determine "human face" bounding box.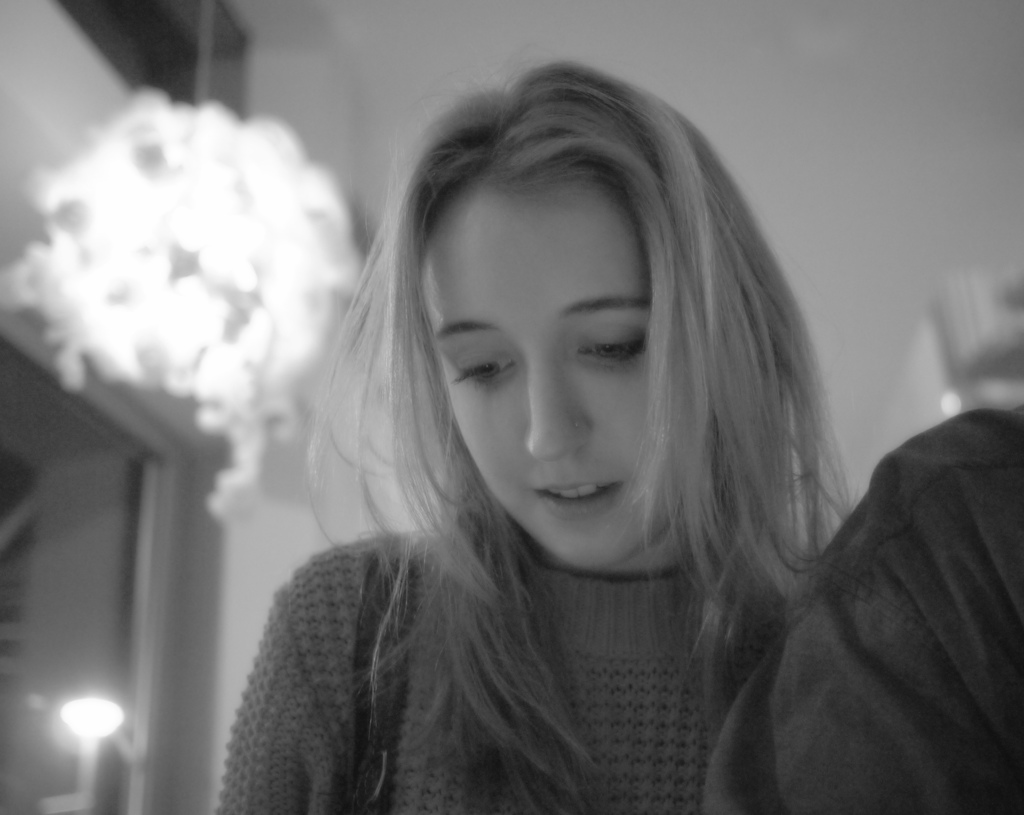
Determined: locate(426, 176, 717, 569).
